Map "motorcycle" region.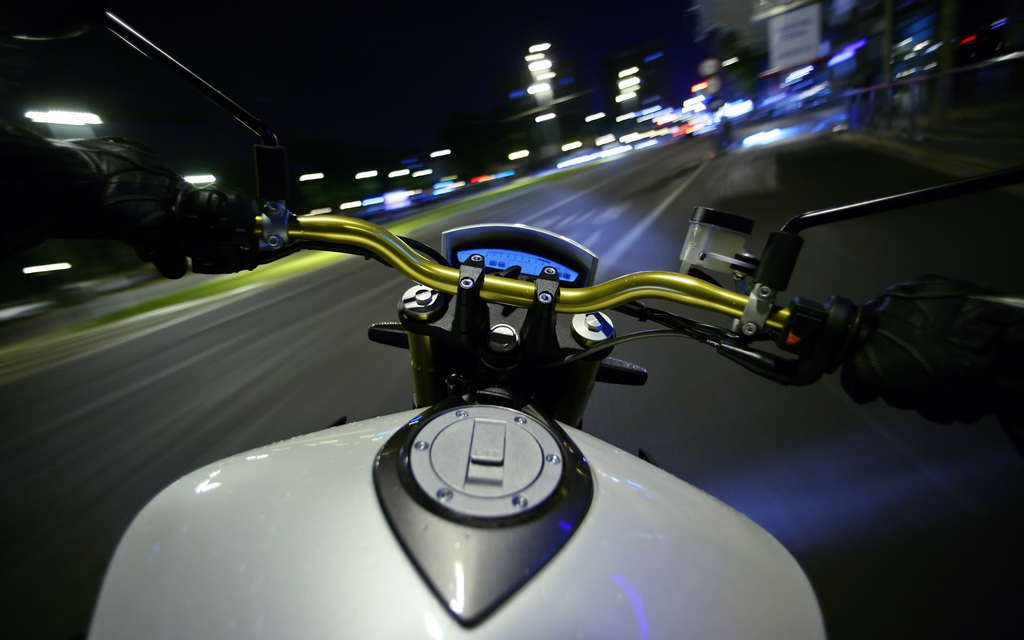
Mapped to <region>60, 161, 1023, 639</region>.
